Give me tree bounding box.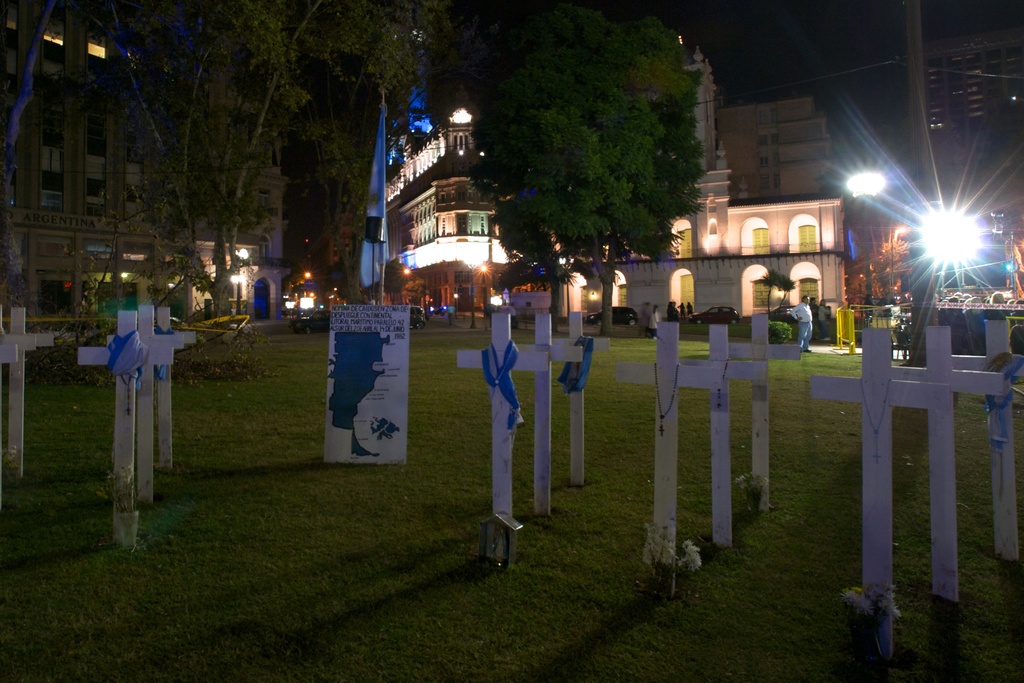
303 0 447 300.
